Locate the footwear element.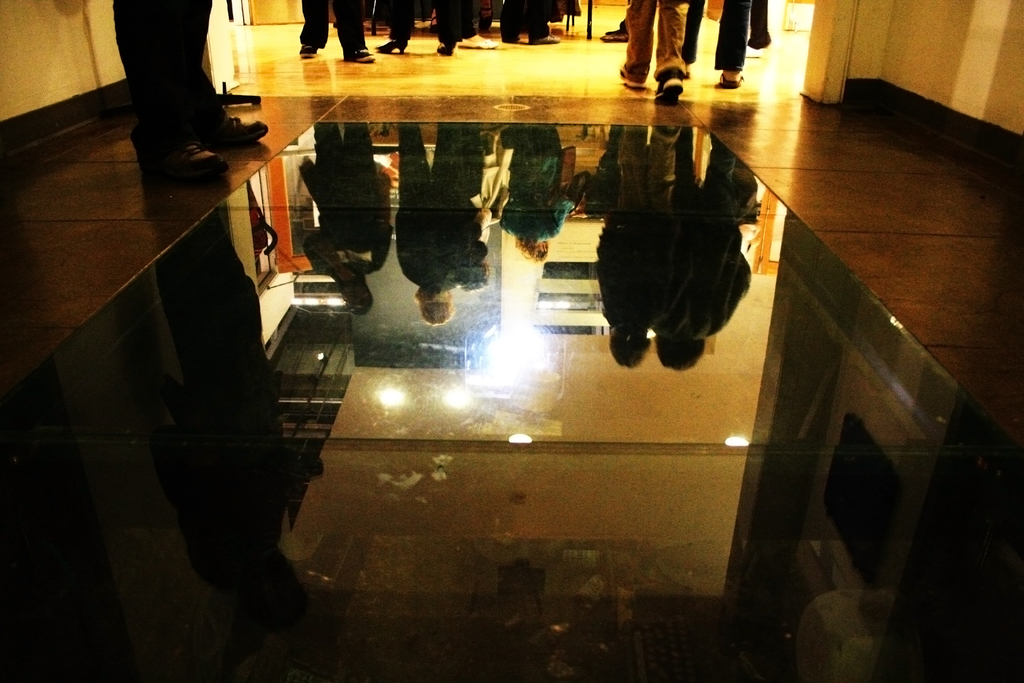
Element bbox: 343/49/379/63.
